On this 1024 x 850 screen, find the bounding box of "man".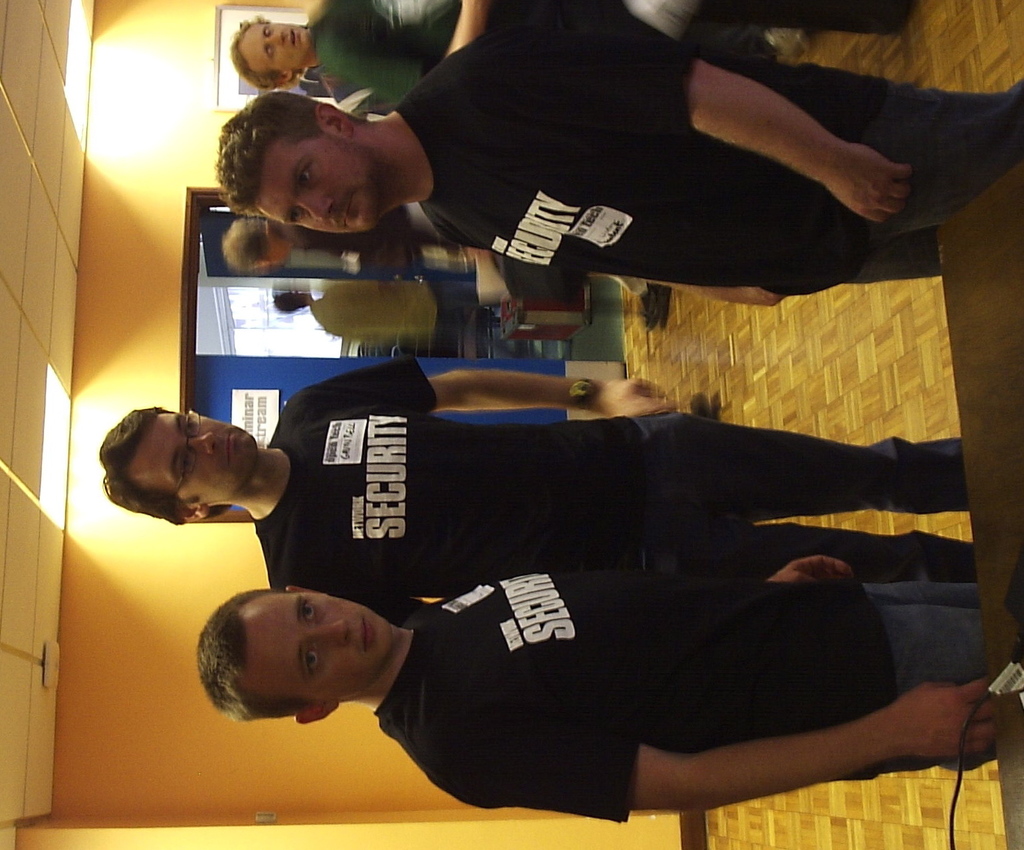
Bounding box: select_region(197, 552, 995, 826).
